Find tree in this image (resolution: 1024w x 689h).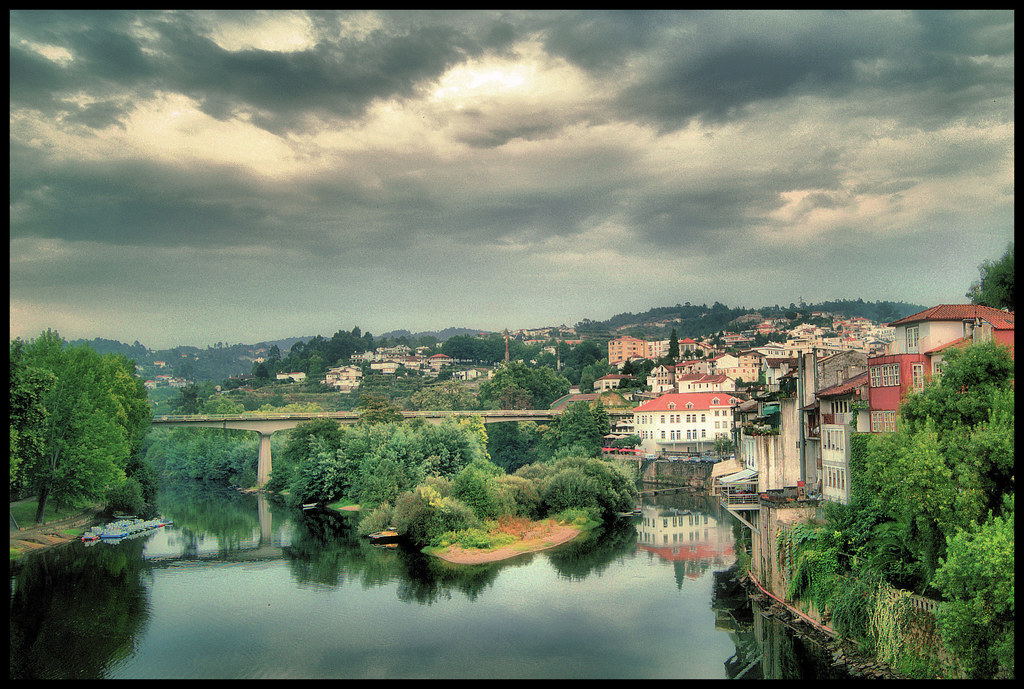
<box>291,438,334,507</box>.
